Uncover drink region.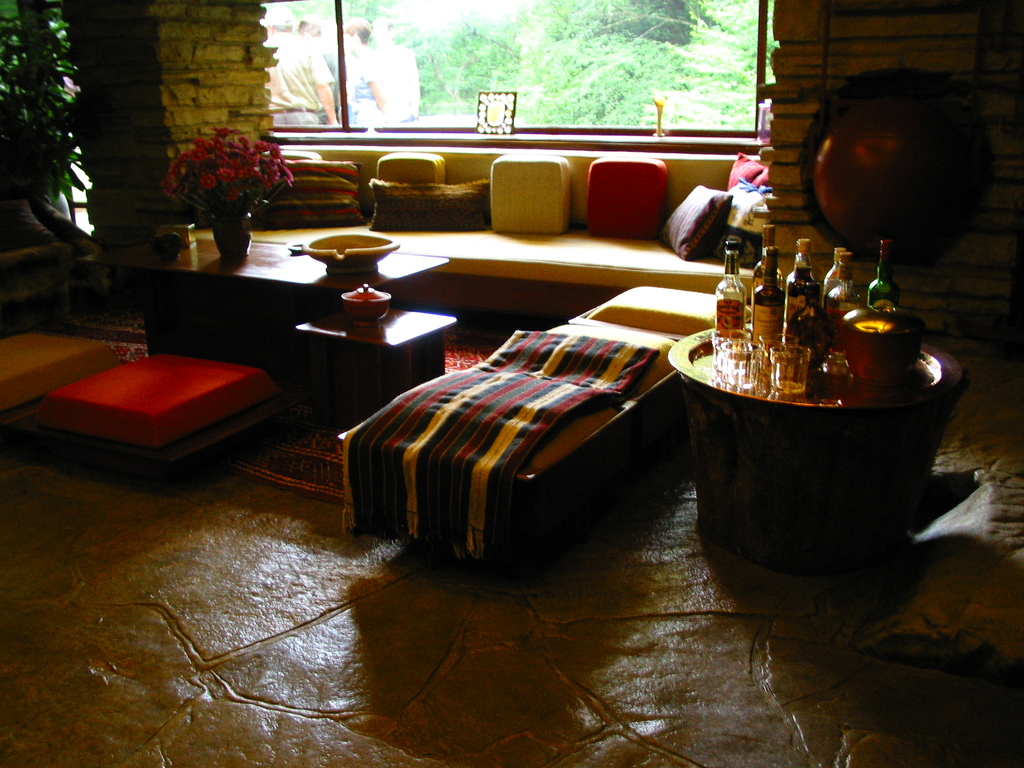
Uncovered: 753 249 785 352.
